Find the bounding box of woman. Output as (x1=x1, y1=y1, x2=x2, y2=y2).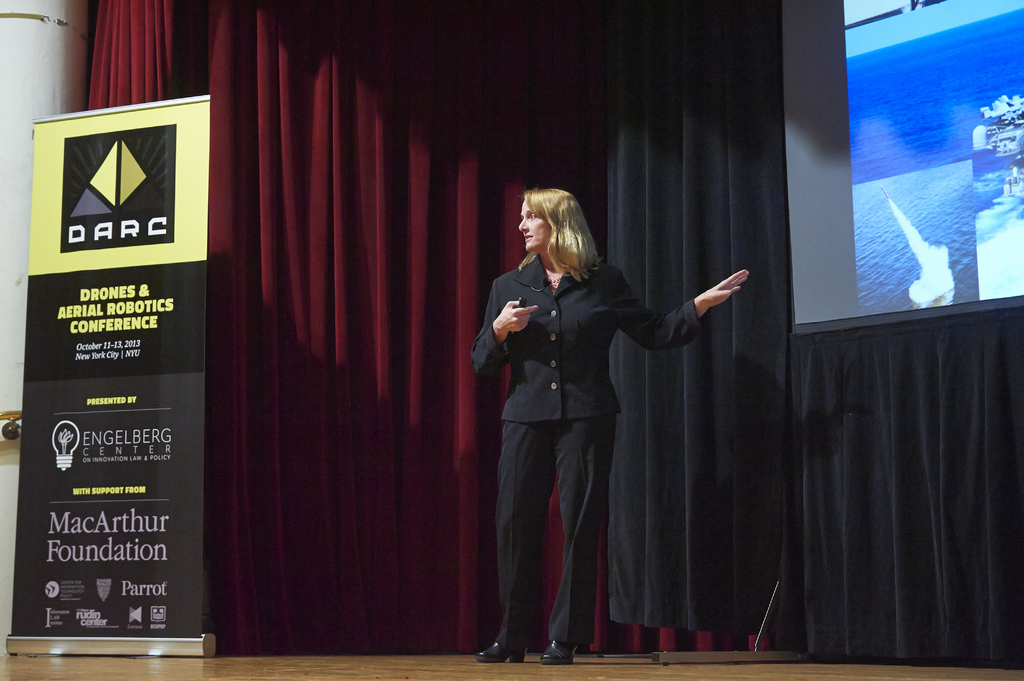
(x1=466, y1=186, x2=746, y2=666).
